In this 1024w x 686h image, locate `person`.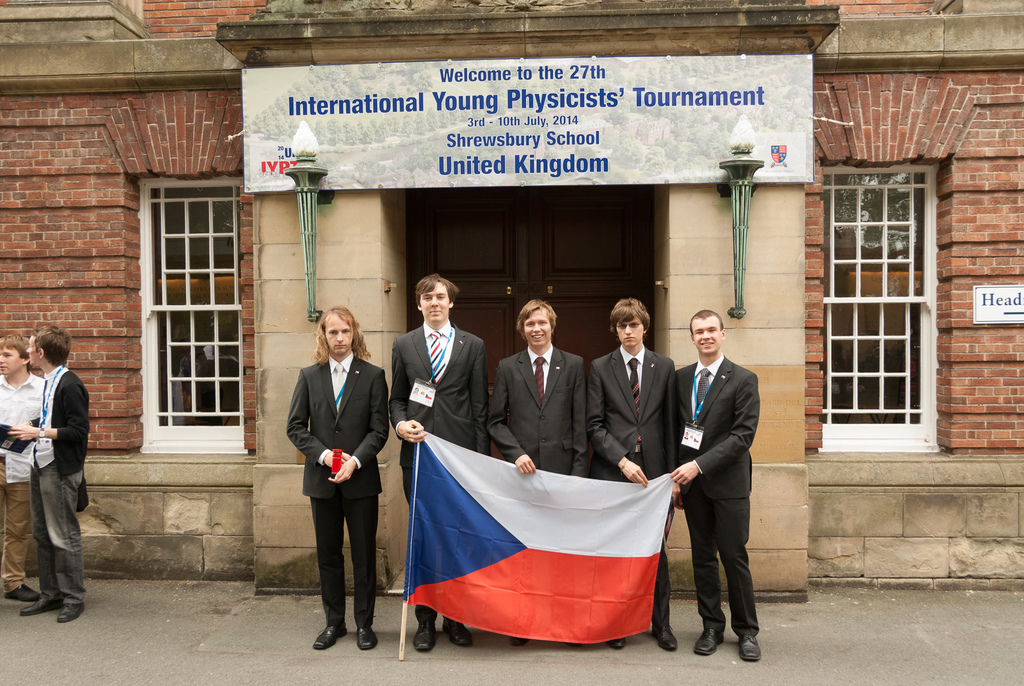
Bounding box: pyautogui.locateOnScreen(0, 332, 45, 603).
